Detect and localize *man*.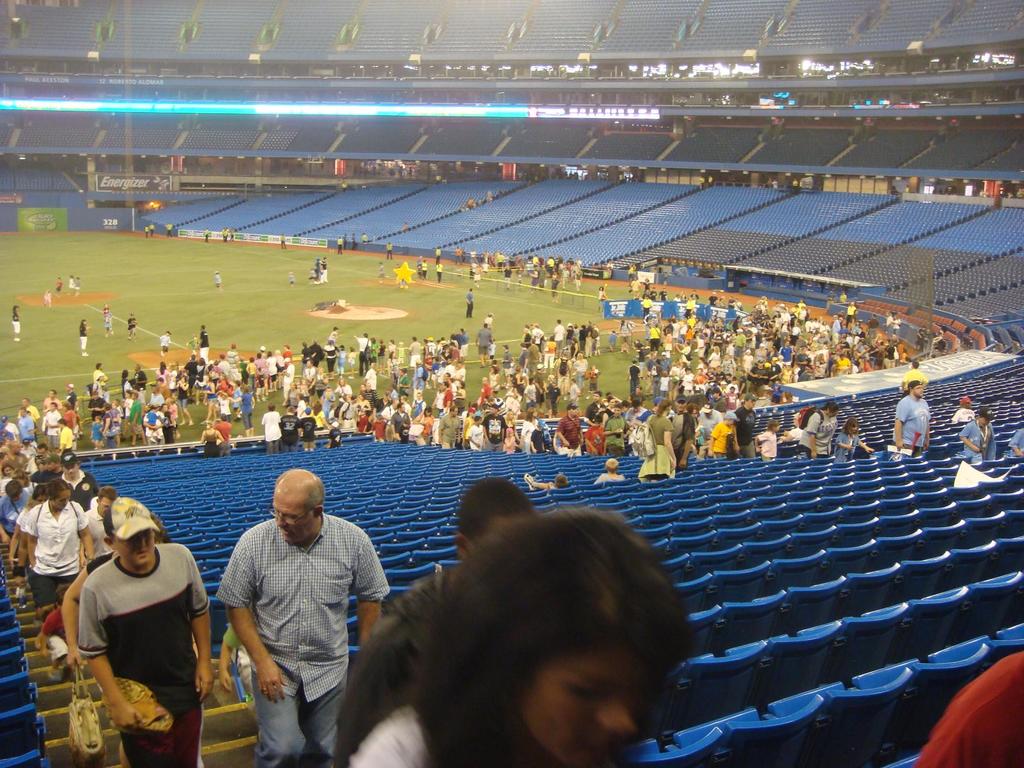
Localized at rect(893, 380, 931, 456).
